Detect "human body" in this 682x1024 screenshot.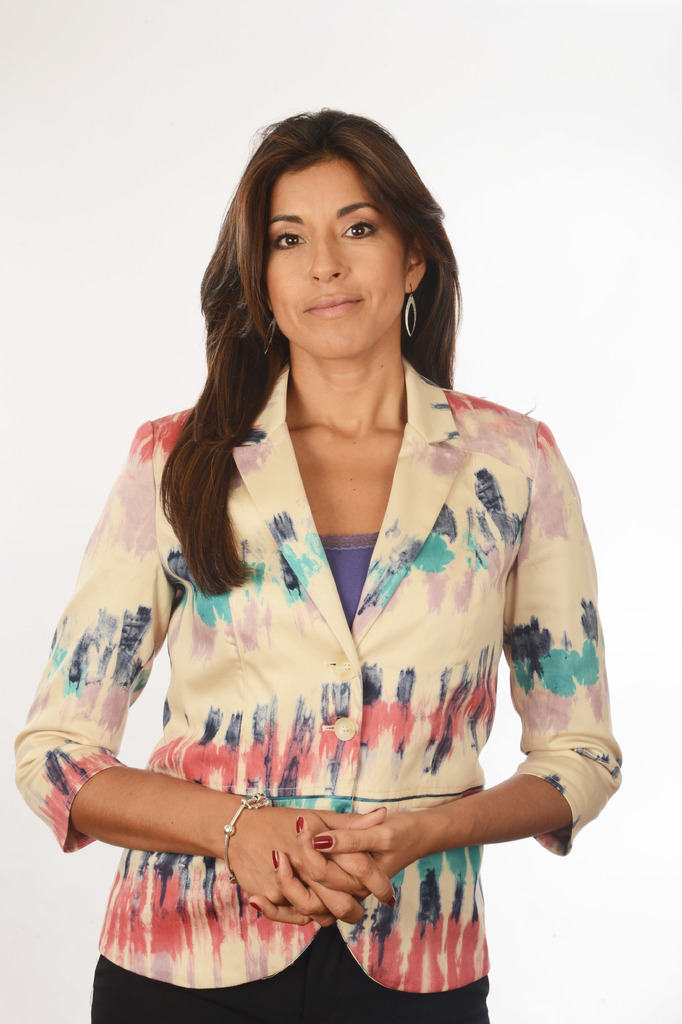
Detection: l=58, t=97, r=625, b=979.
